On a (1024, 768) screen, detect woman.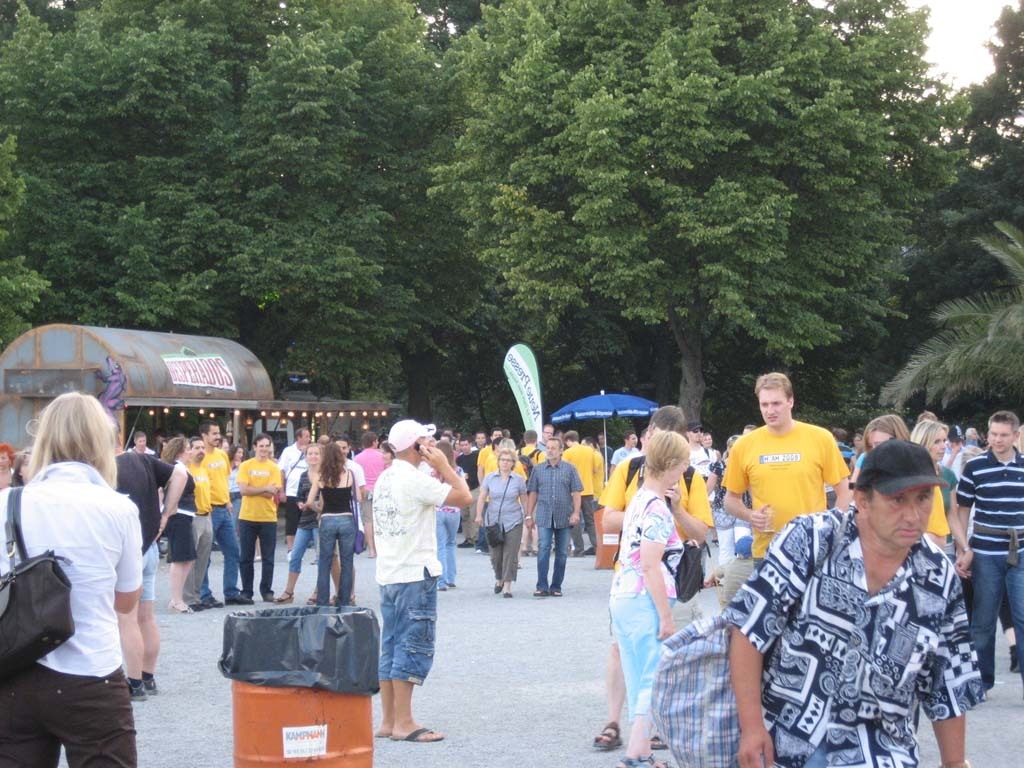
select_region(16, 364, 166, 764).
